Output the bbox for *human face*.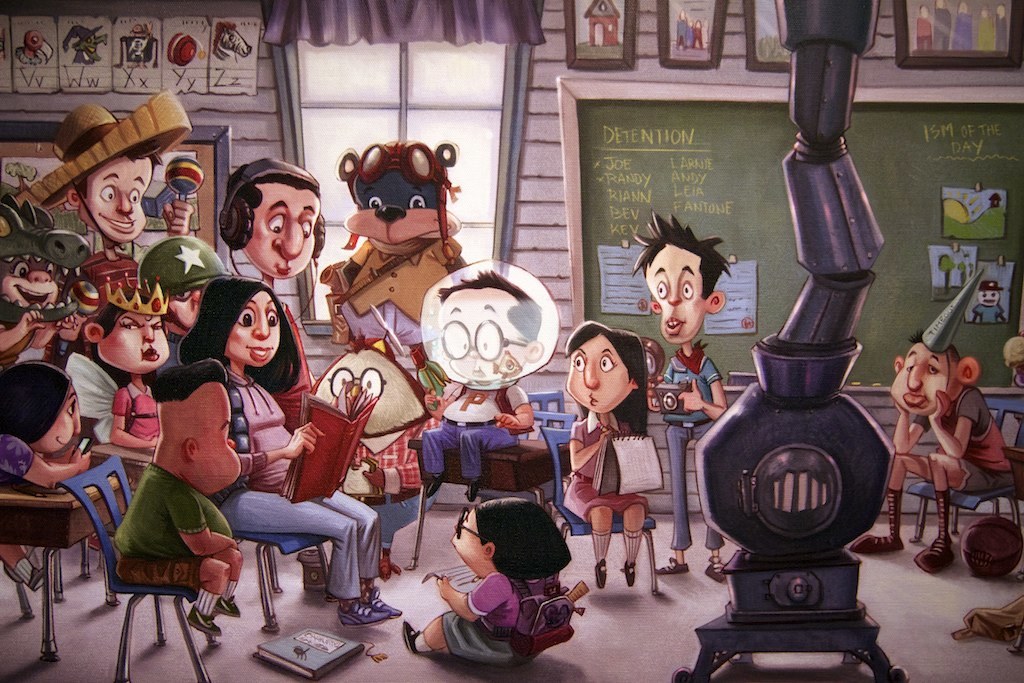
[99, 314, 168, 373].
